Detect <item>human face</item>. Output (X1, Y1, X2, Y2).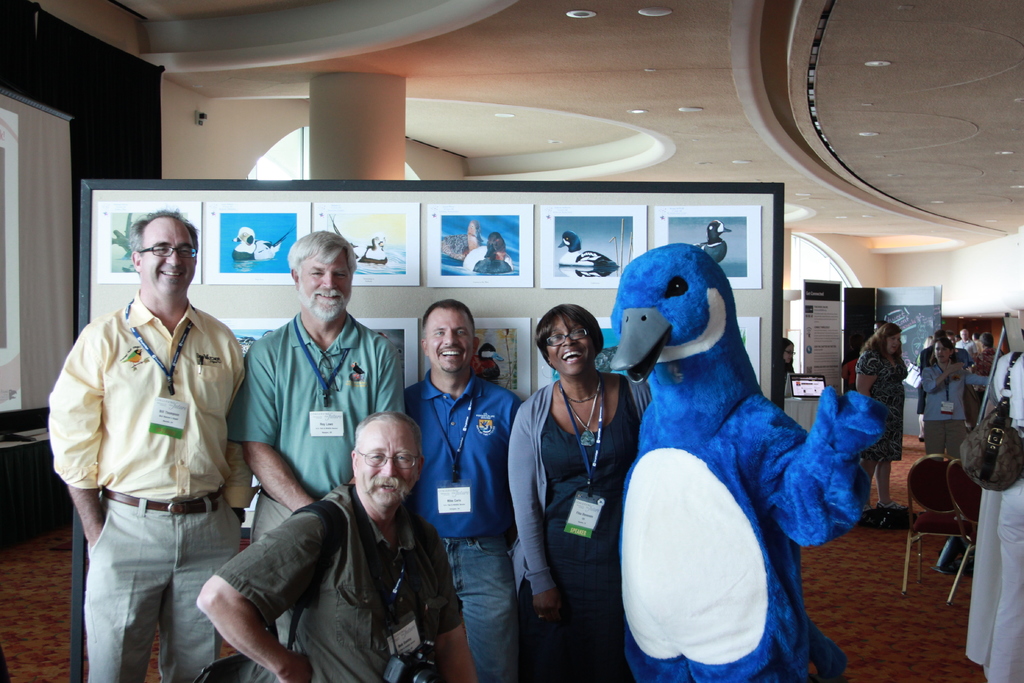
(351, 421, 420, 508).
